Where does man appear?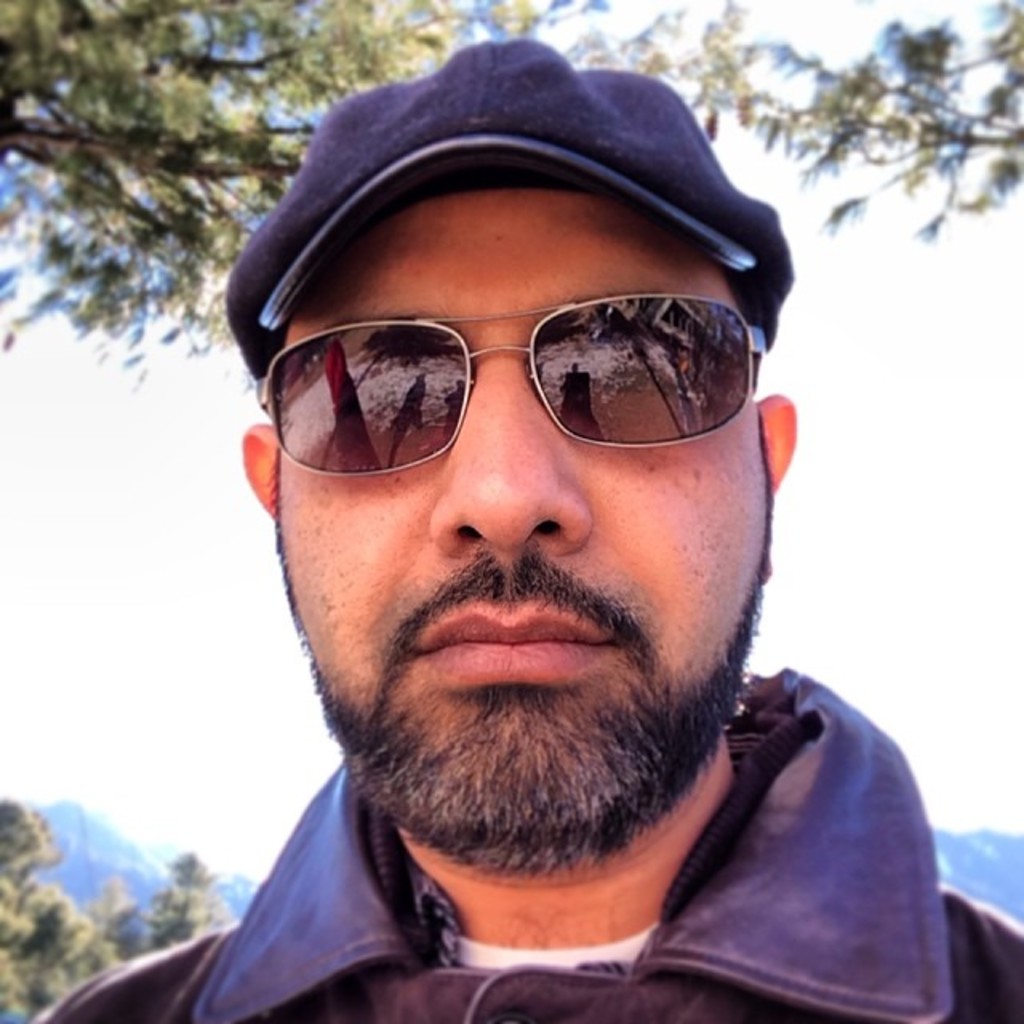
Appears at <region>43, 32, 1022, 1022</region>.
